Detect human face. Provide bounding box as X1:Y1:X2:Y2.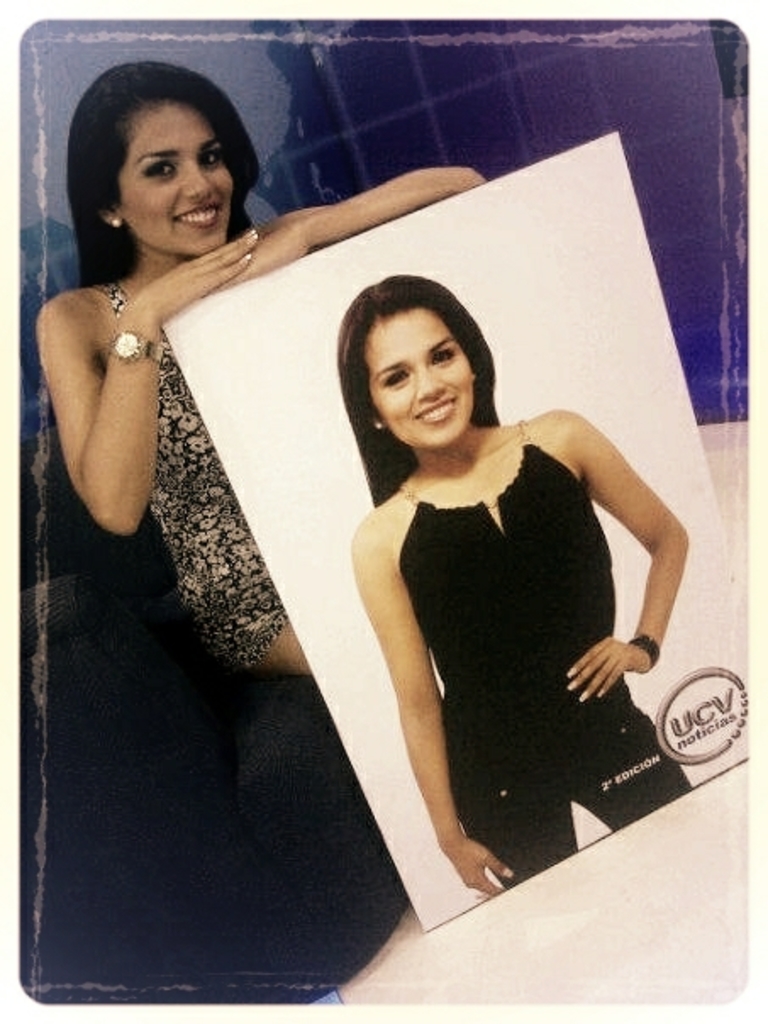
122:109:242:253.
